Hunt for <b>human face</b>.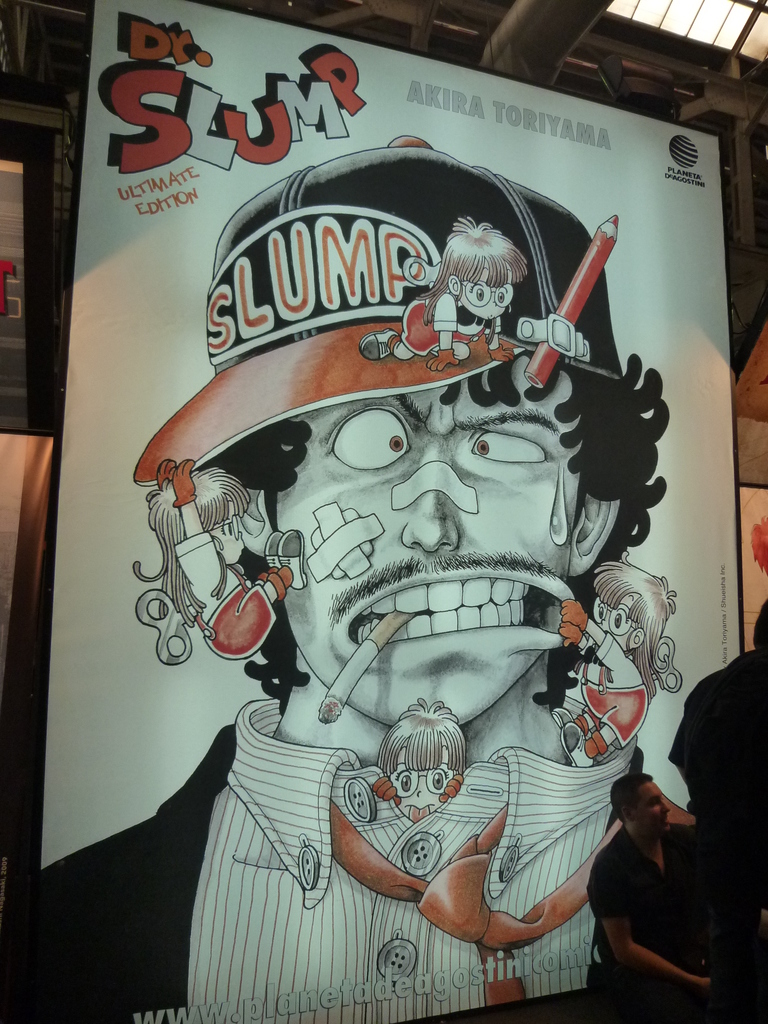
Hunted down at box(260, 377, 598, 732).
